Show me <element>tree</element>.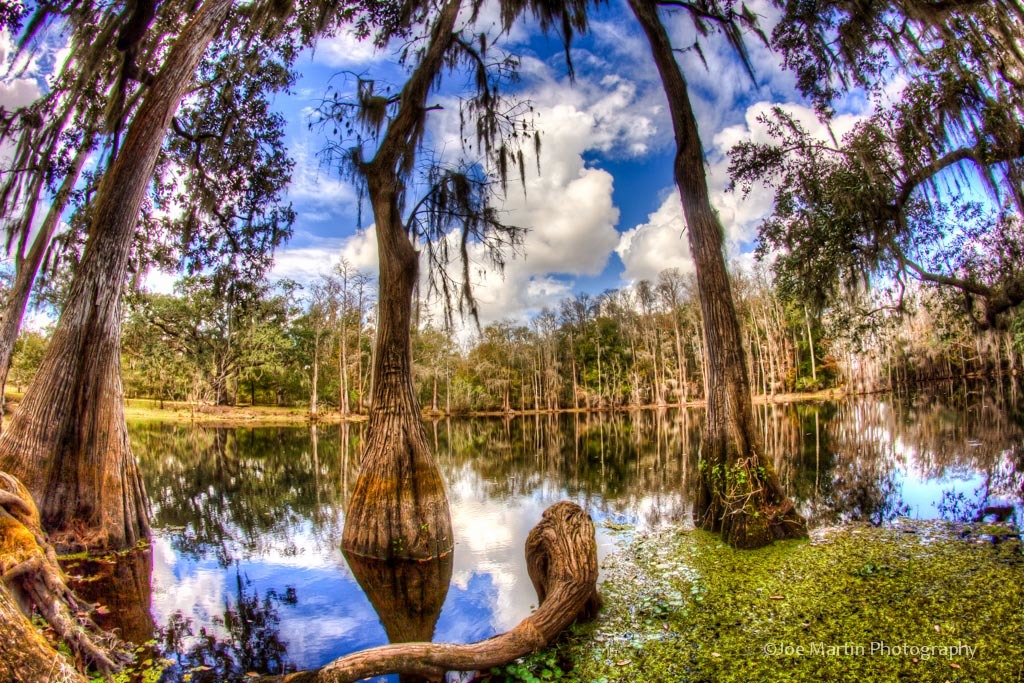
<element>tree</element> is here: [x1=722, y1=0, x2=1023, y2=365].
